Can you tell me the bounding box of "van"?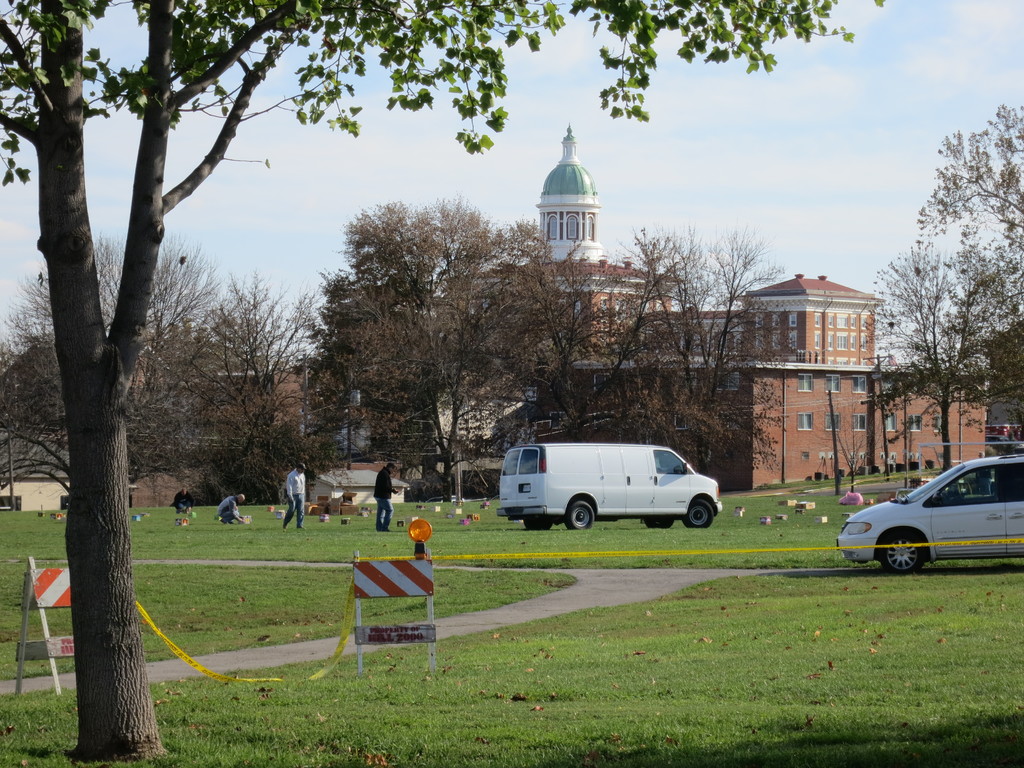
[left=497, top=443, right=722, bottom=531].
